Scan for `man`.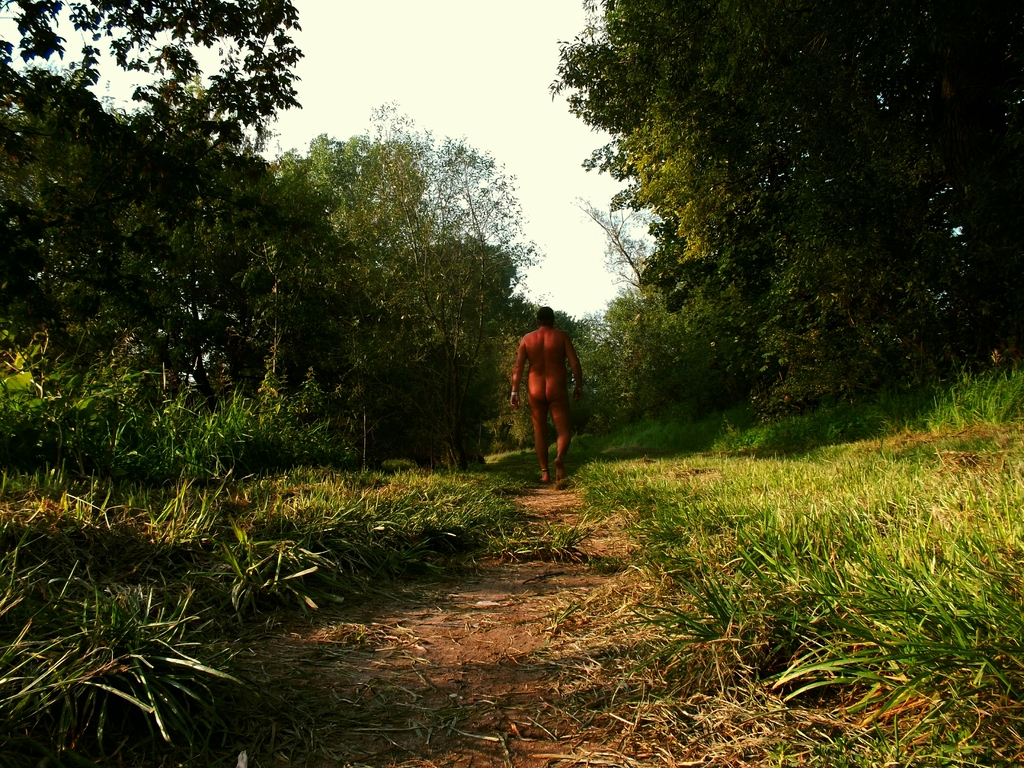
Scan result: x1=509, y1=303, x2=591, y2=493.
